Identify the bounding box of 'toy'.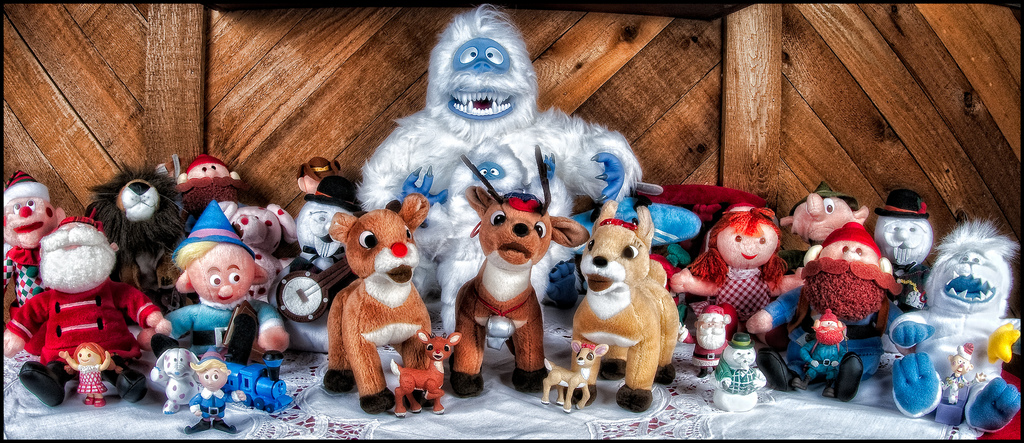
l=83, t=170, r=191, b=275.
